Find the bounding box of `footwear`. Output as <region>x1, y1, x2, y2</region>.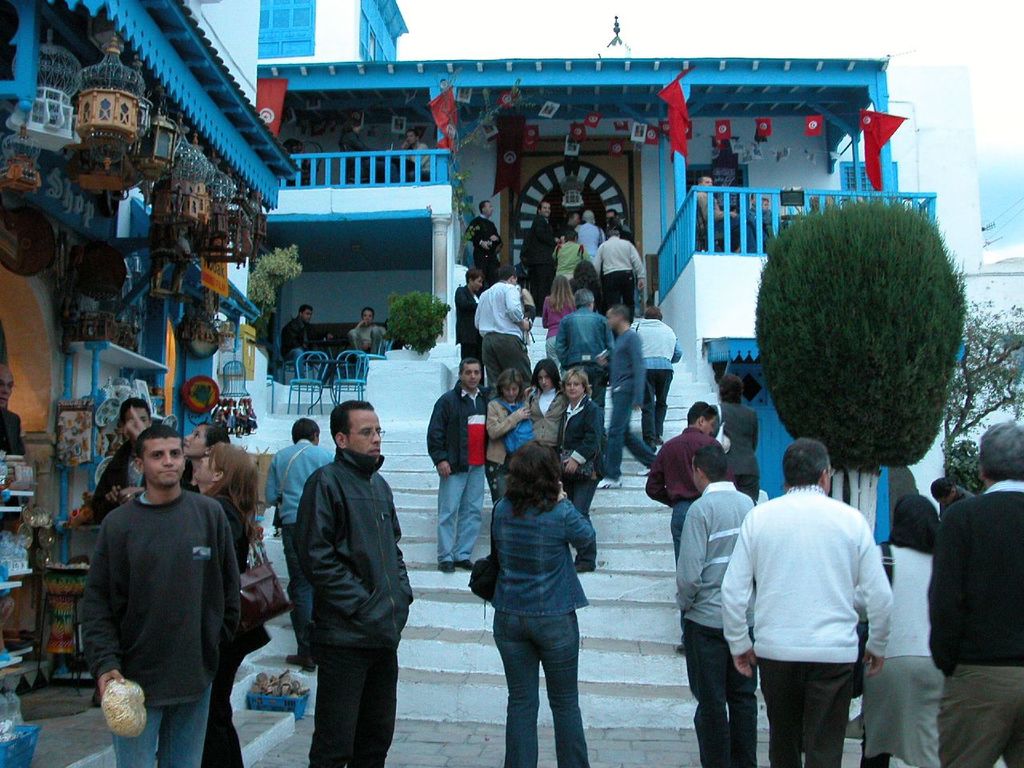
<region>457, 559, 482, 573</region>.
